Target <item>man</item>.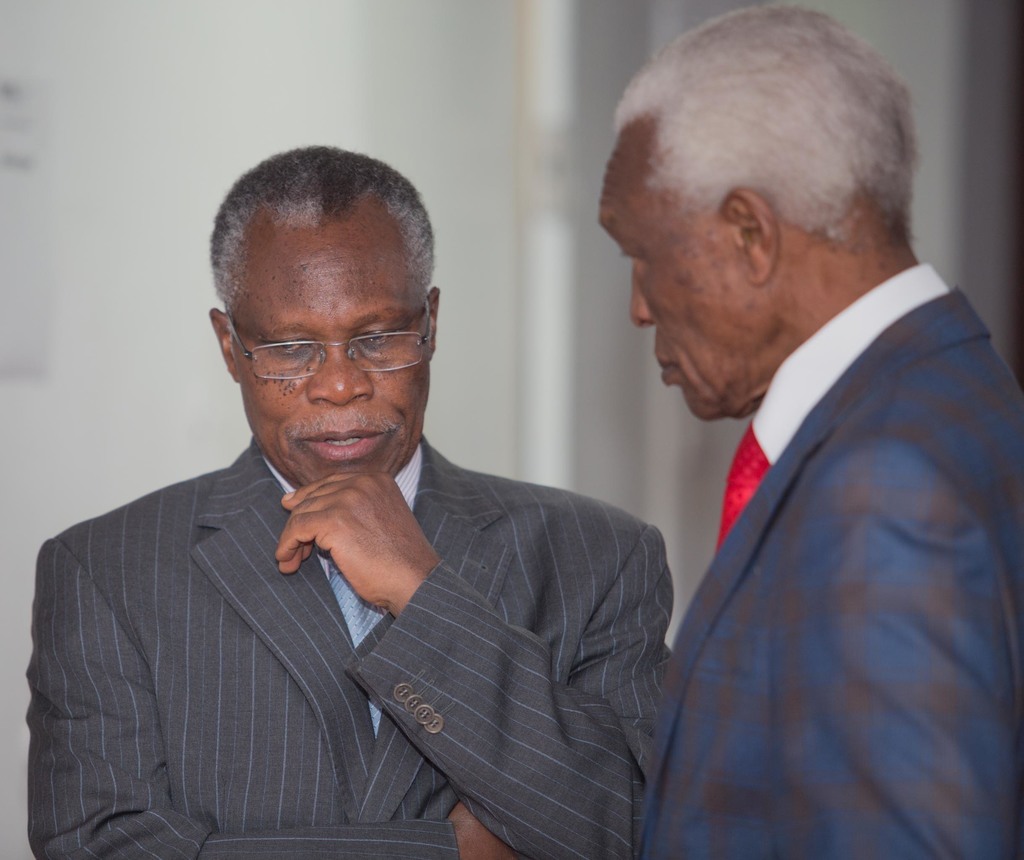
Target region: box(23, 146, 678, 859).
